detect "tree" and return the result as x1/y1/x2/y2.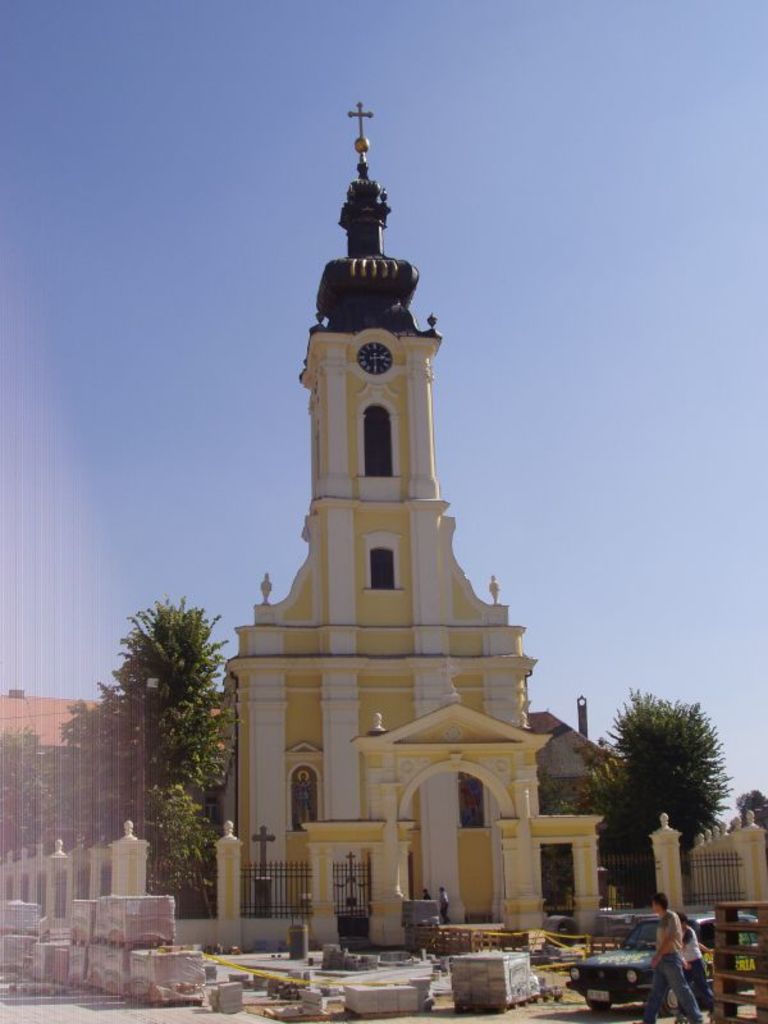
599/676/742/905.
